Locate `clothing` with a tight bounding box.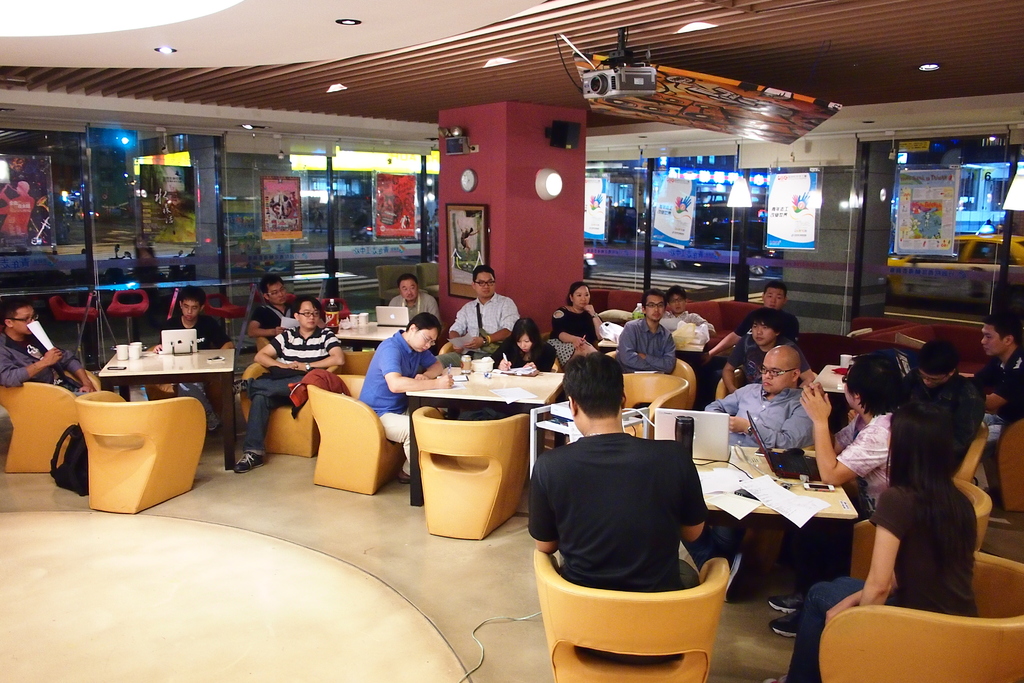
490 340 557 416.
